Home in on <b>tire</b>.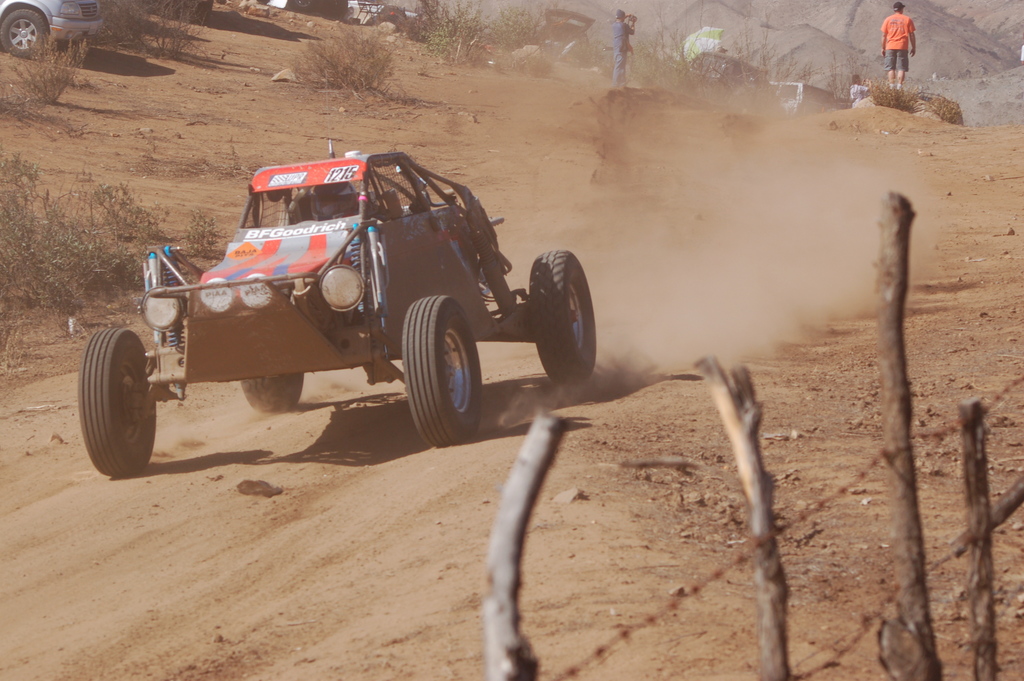
Homed in at 522, 249, 598, 388.
